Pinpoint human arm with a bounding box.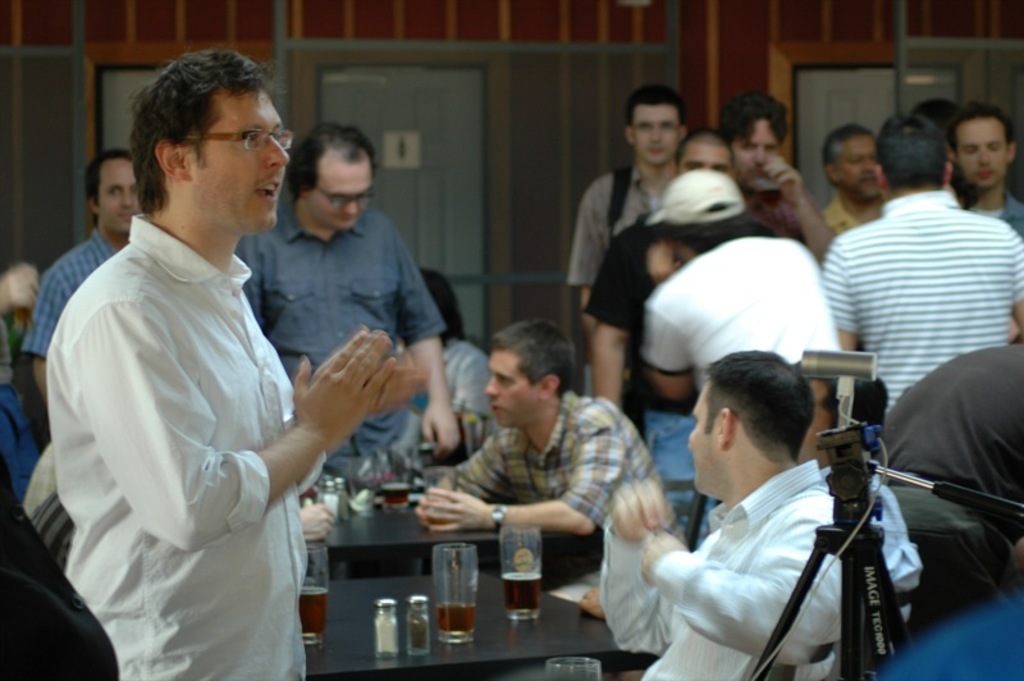
l=776, t=155, r=842, b=250.
